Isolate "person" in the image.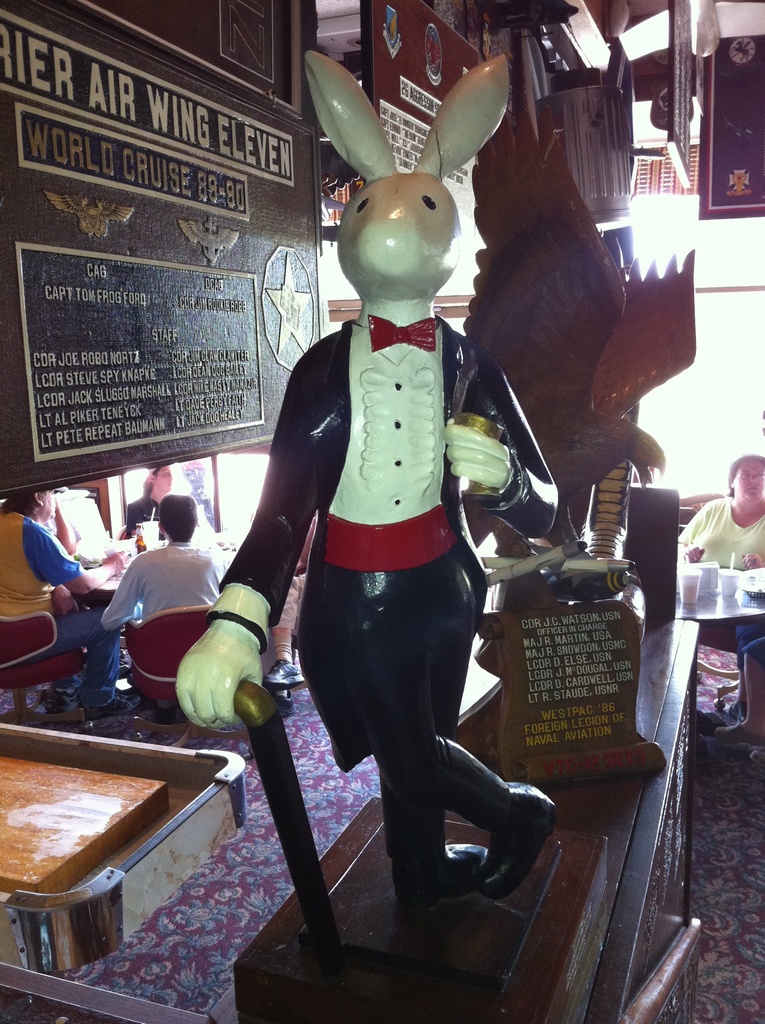
Isolated region: [x1=100, y1=491, x2=227, y2=721].
